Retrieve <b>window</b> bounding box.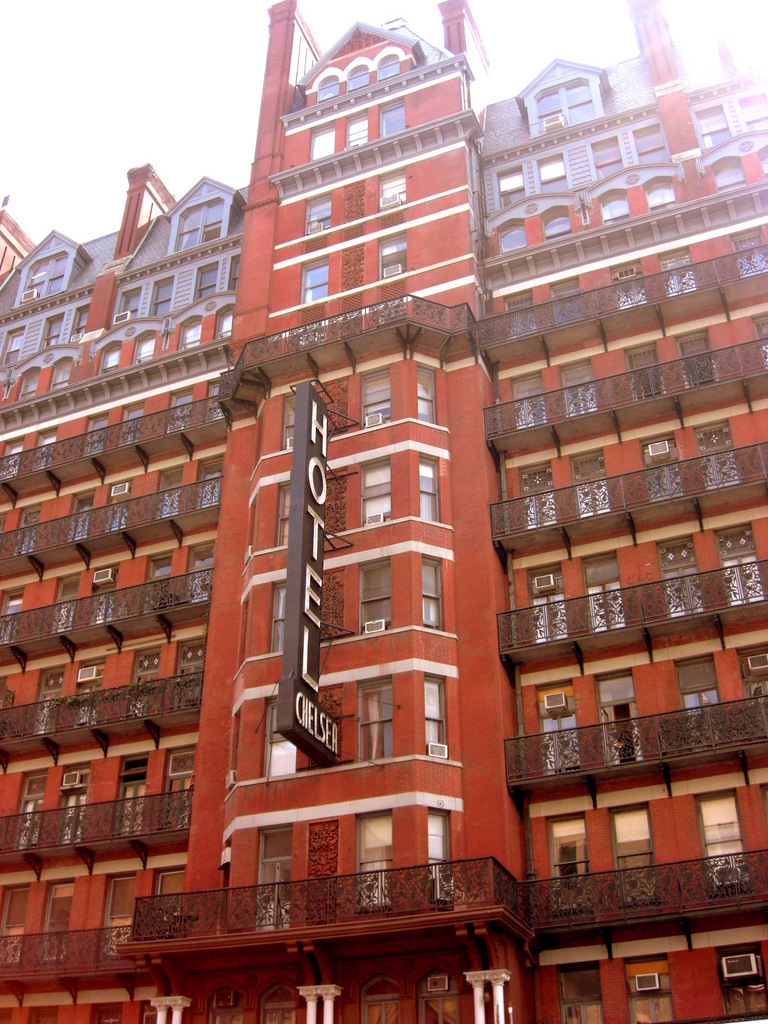
Bounding box: box(77, 658, 103, 721).
